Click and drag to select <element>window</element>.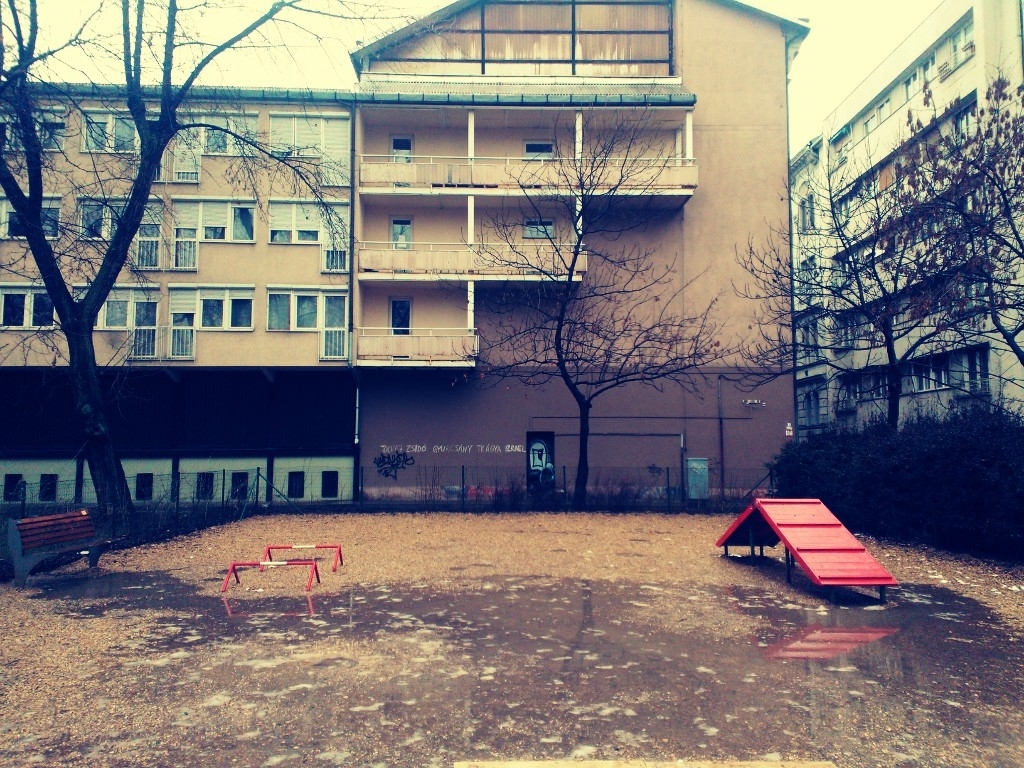
Selection: (827, 190, 852, 229).
